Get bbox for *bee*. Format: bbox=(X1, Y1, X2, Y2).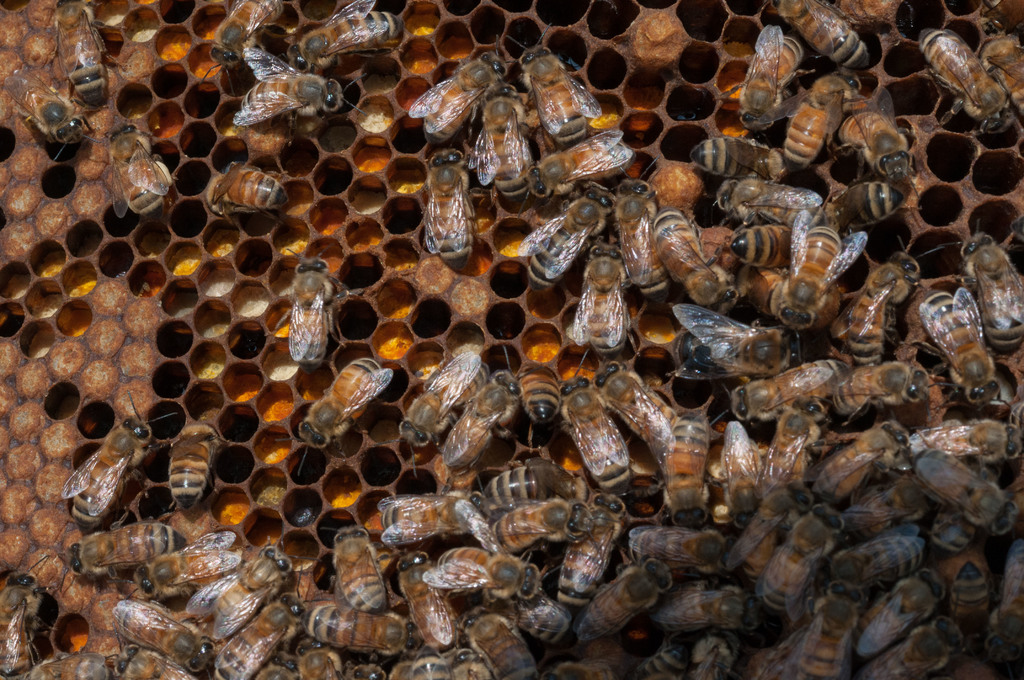
bbox=(719, 179, 833, 231).
